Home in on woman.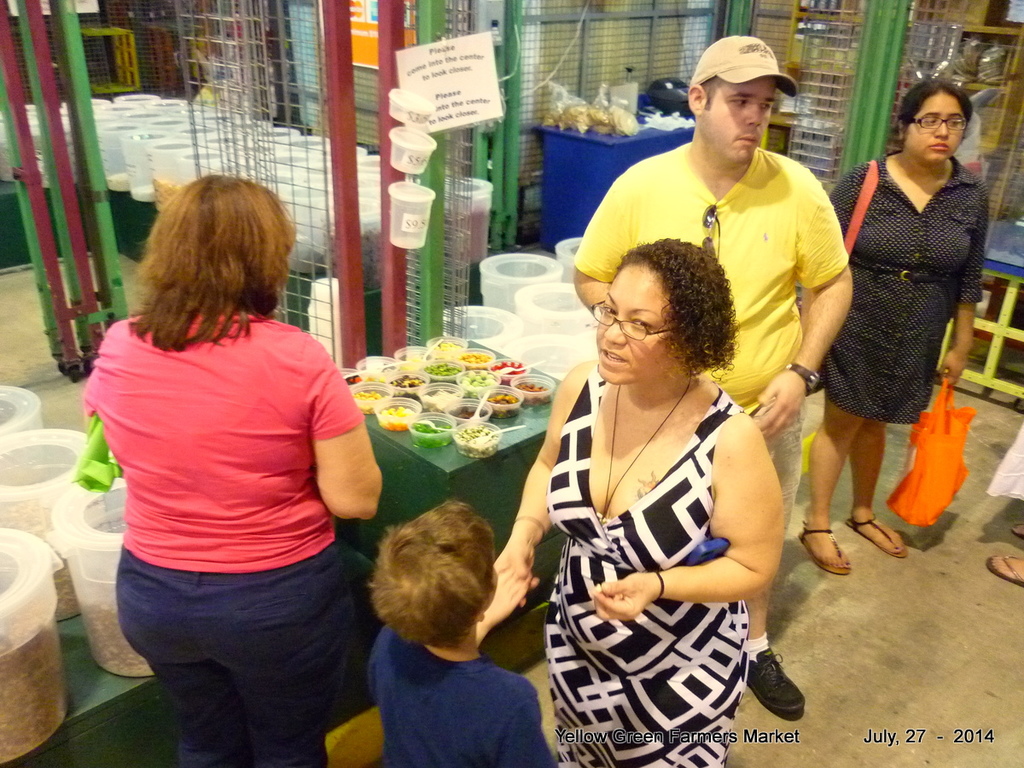
Homed in at (791,78,999,579).
